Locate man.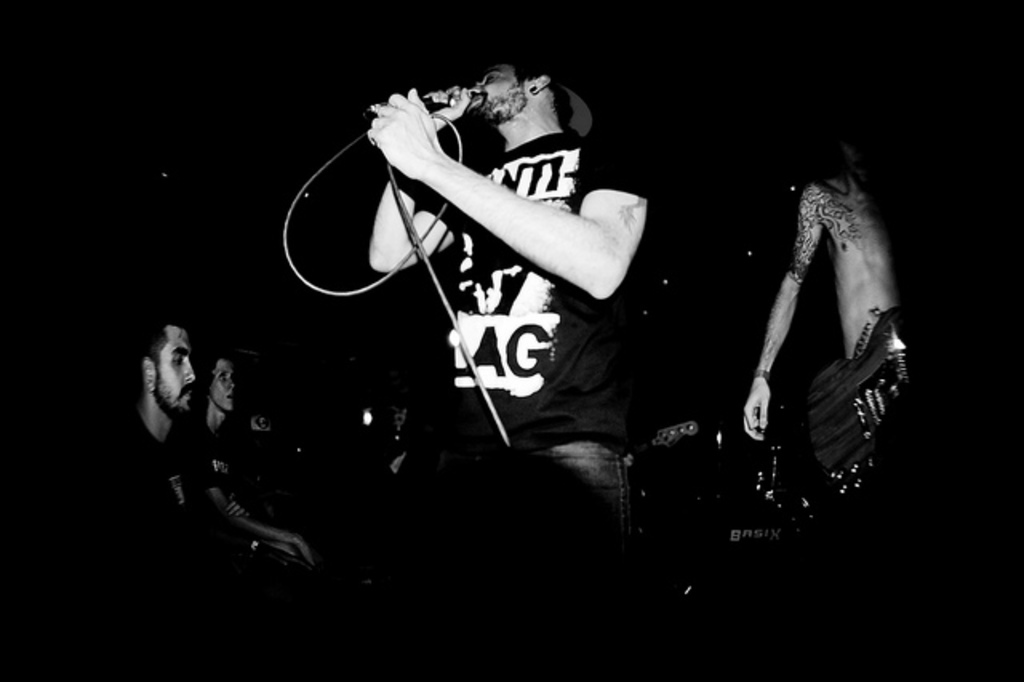
Bounding box: <box>363,59,666,680</box>.
